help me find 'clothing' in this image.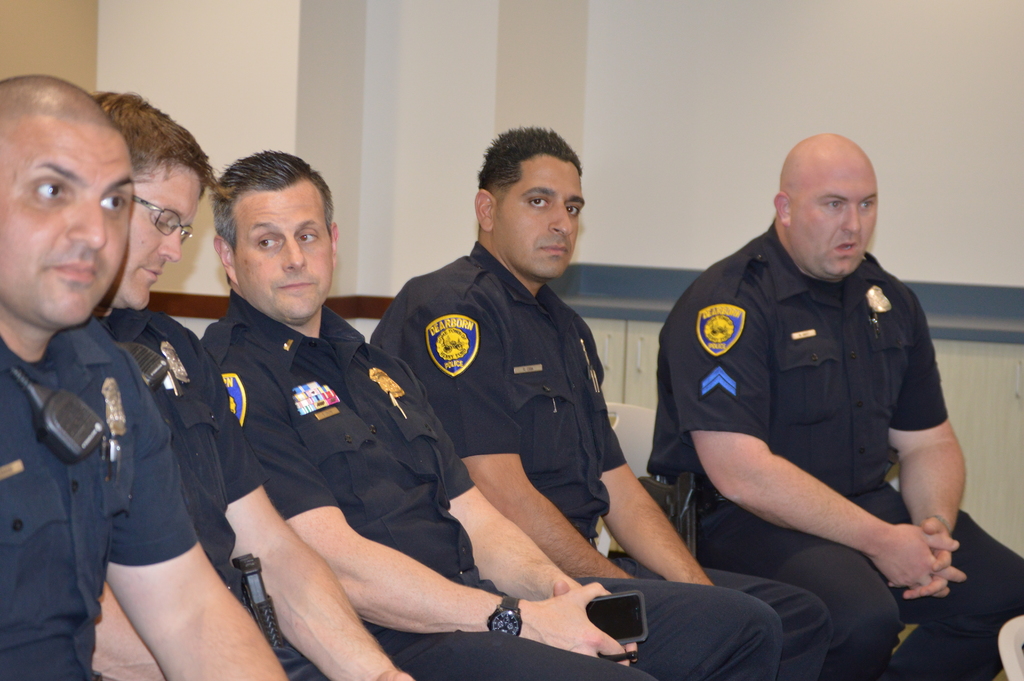
Found it: [371, 225, 842, 680].
